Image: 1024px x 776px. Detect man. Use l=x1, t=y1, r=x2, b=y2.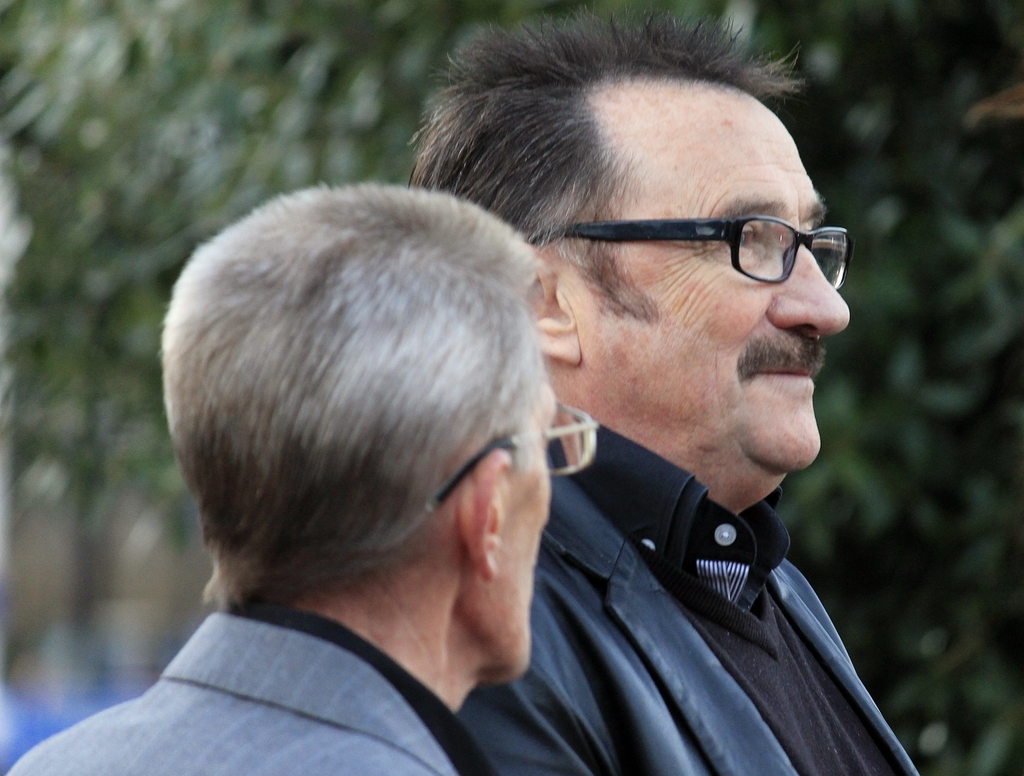
l=374, t=59, r=957, b=763.
